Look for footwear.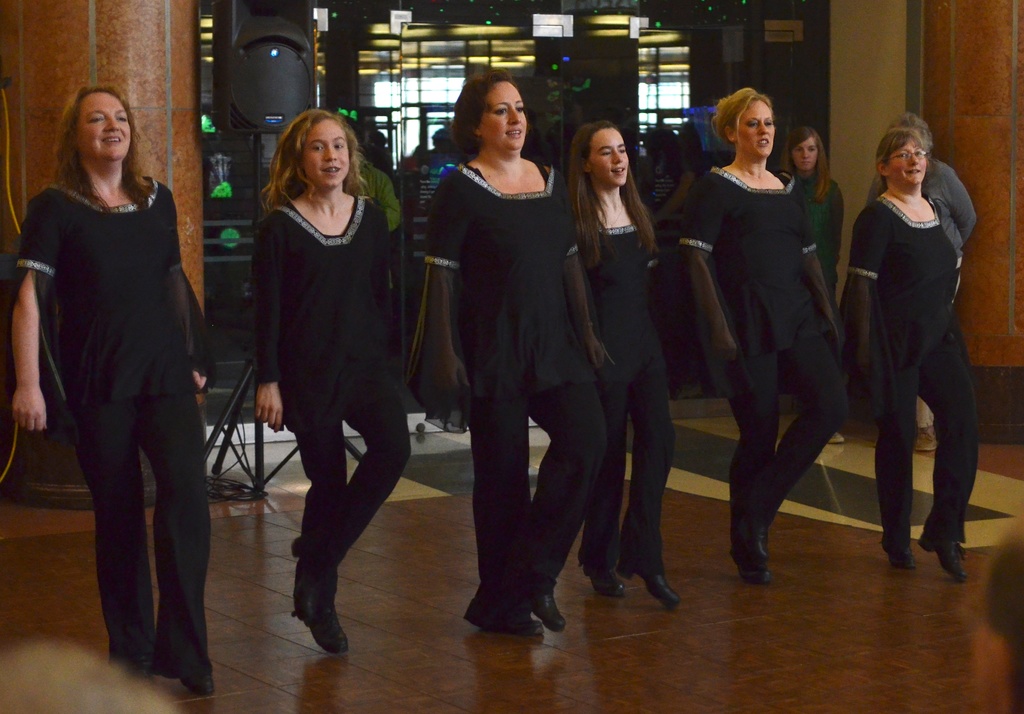
Found: rect(918, 537, 976, 581).
